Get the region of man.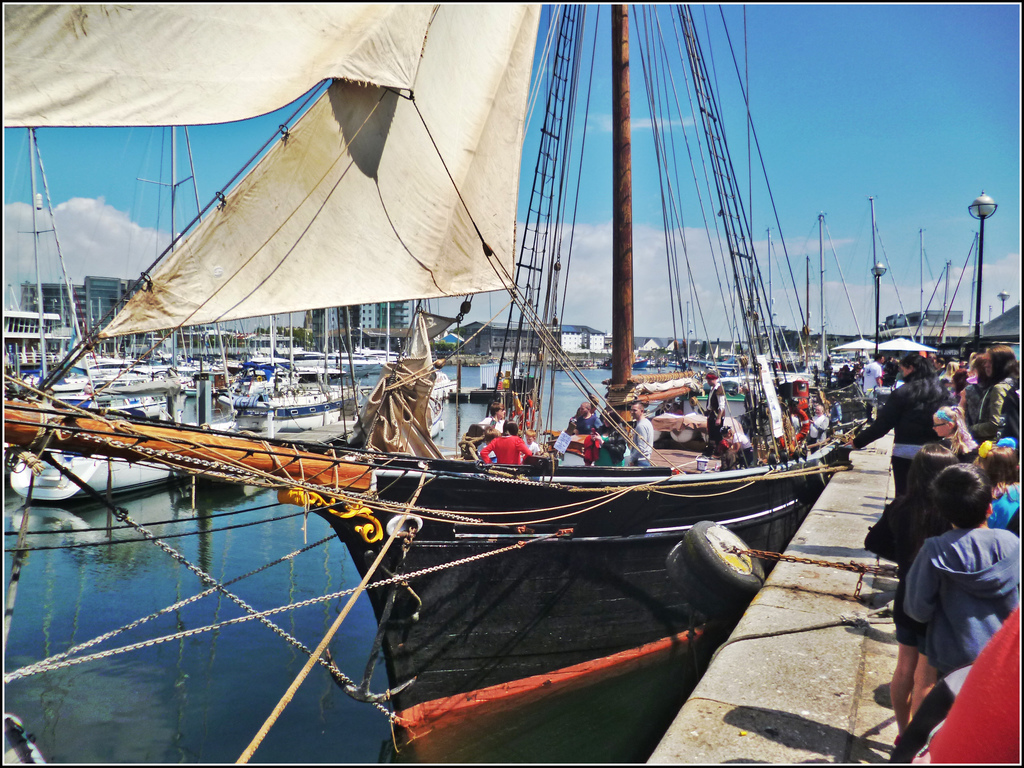
[left=629, top=398, right=658, bottom=472].
